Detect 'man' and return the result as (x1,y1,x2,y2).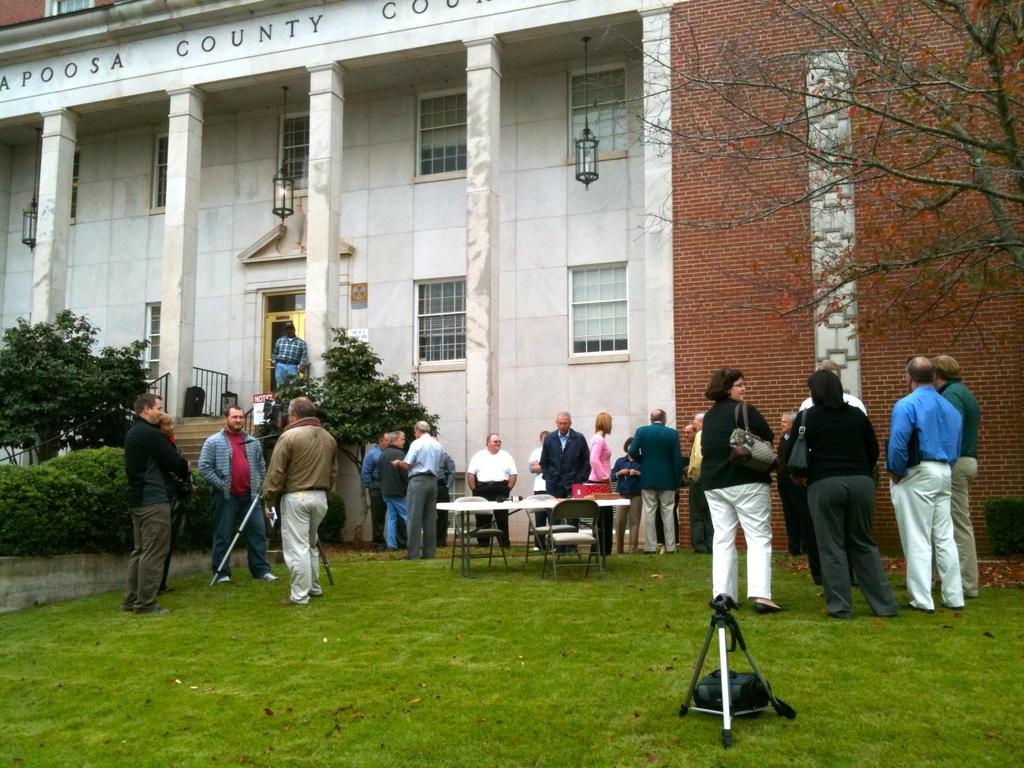
(159,411,192,600).
